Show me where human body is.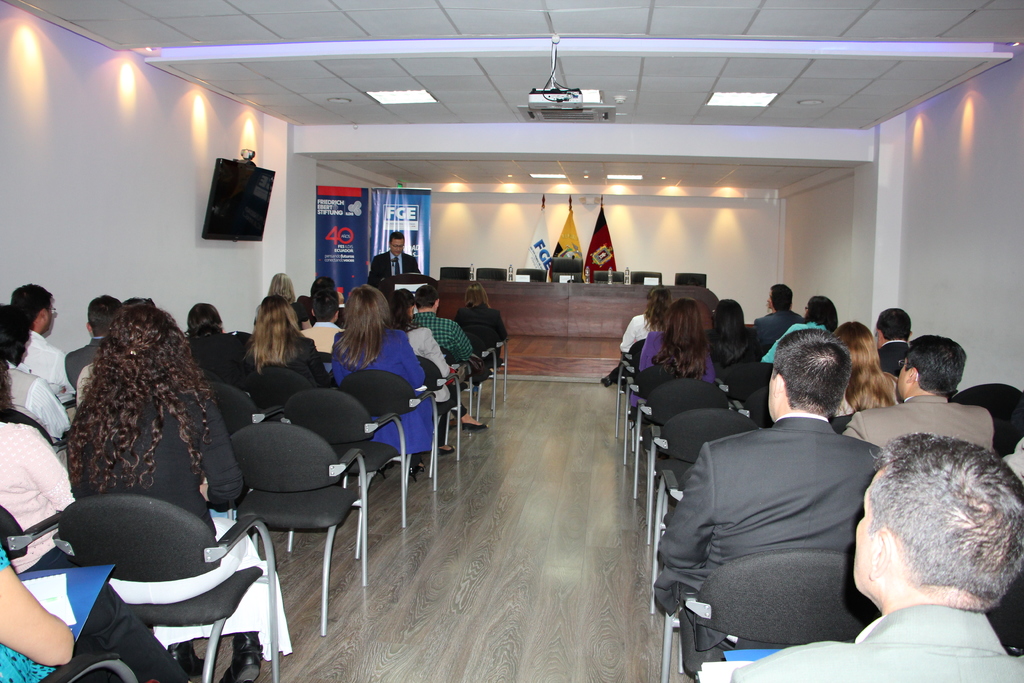
human body is at l=452, t=276, r=506, b=371.
